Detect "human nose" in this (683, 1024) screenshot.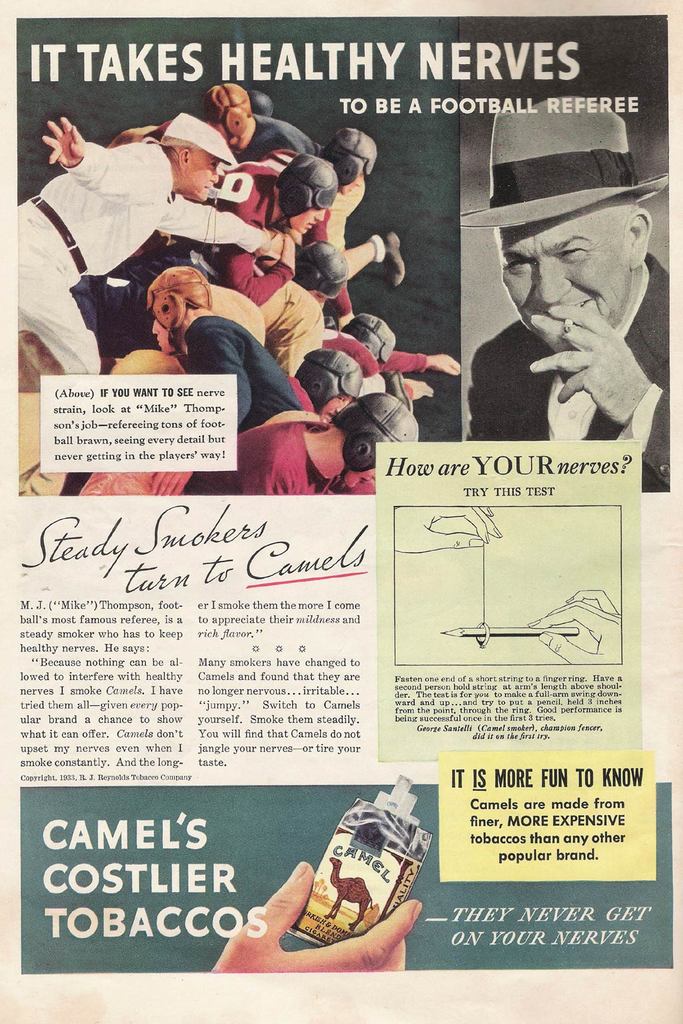
Detection: x1=211 y1=169 x2=218 y2=187.
